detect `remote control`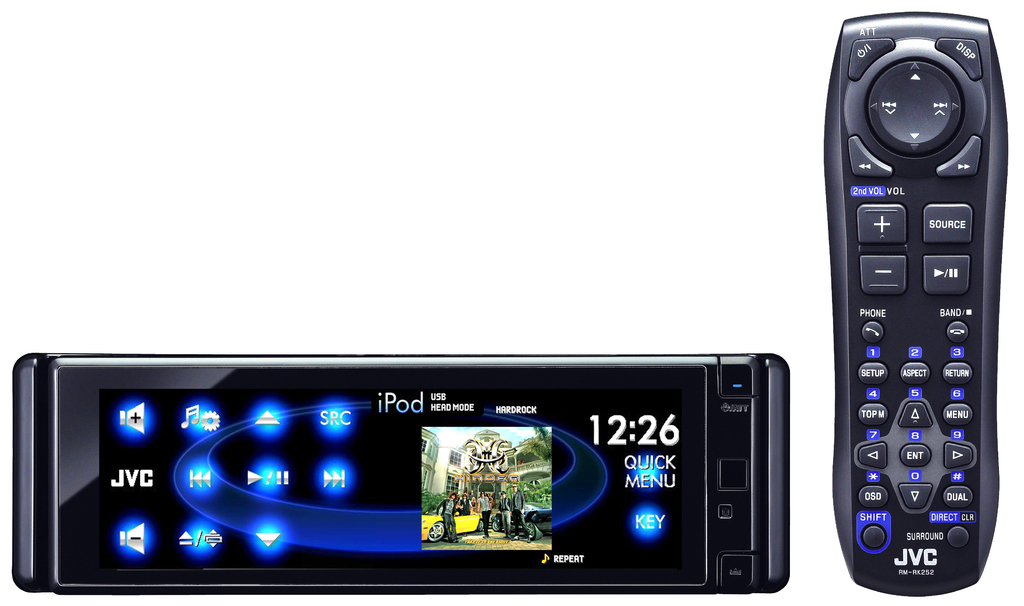
region(820, 10, 1009, 597)
